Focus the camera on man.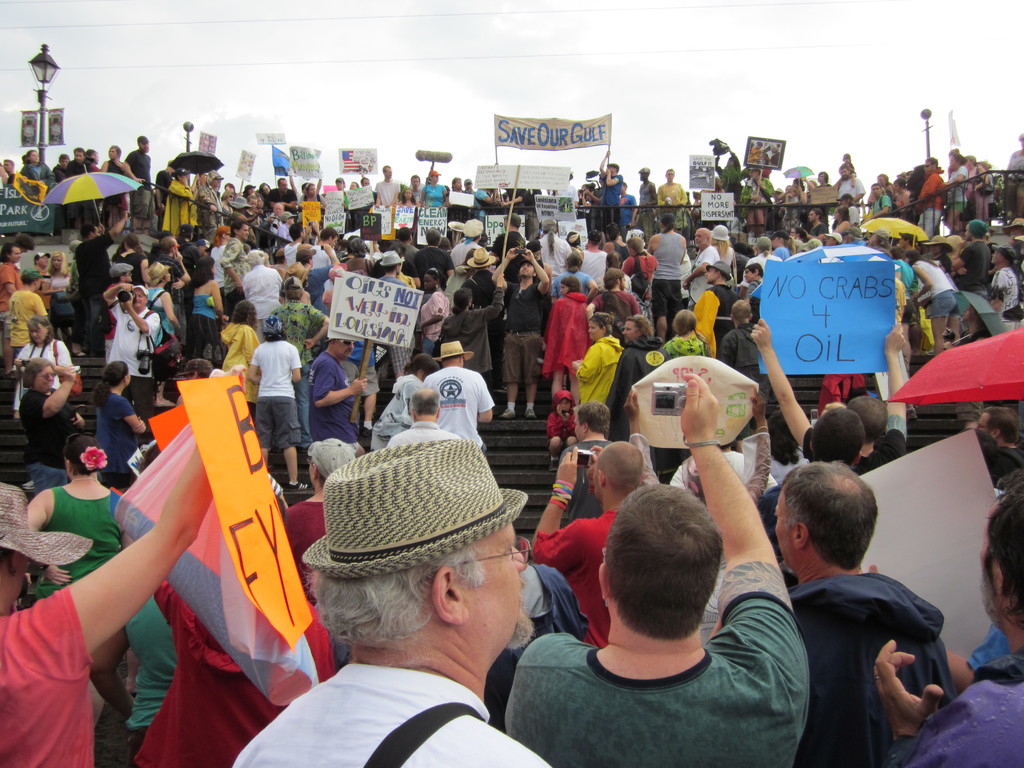
Focus region: box(682, 225, 722, 314).
